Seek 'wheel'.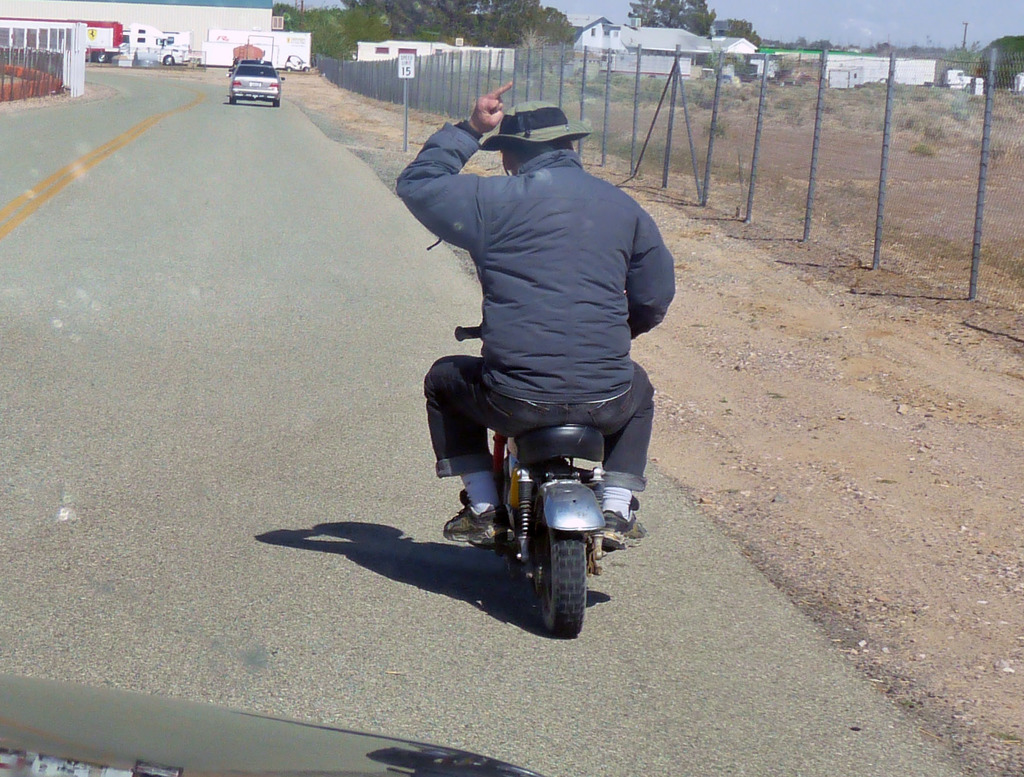
<region>509, 528, 598, 628</region>.
